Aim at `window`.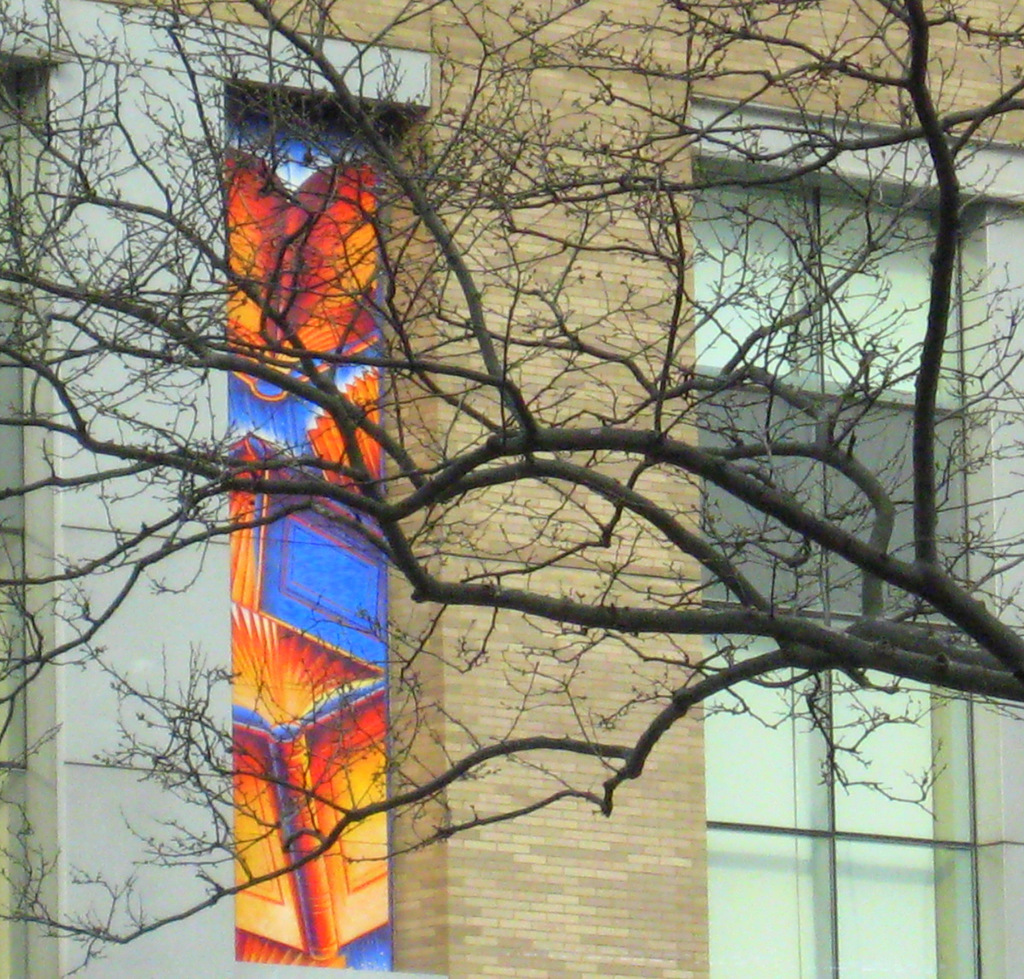
Aimed at BBox(221, 72, 427, 969).
